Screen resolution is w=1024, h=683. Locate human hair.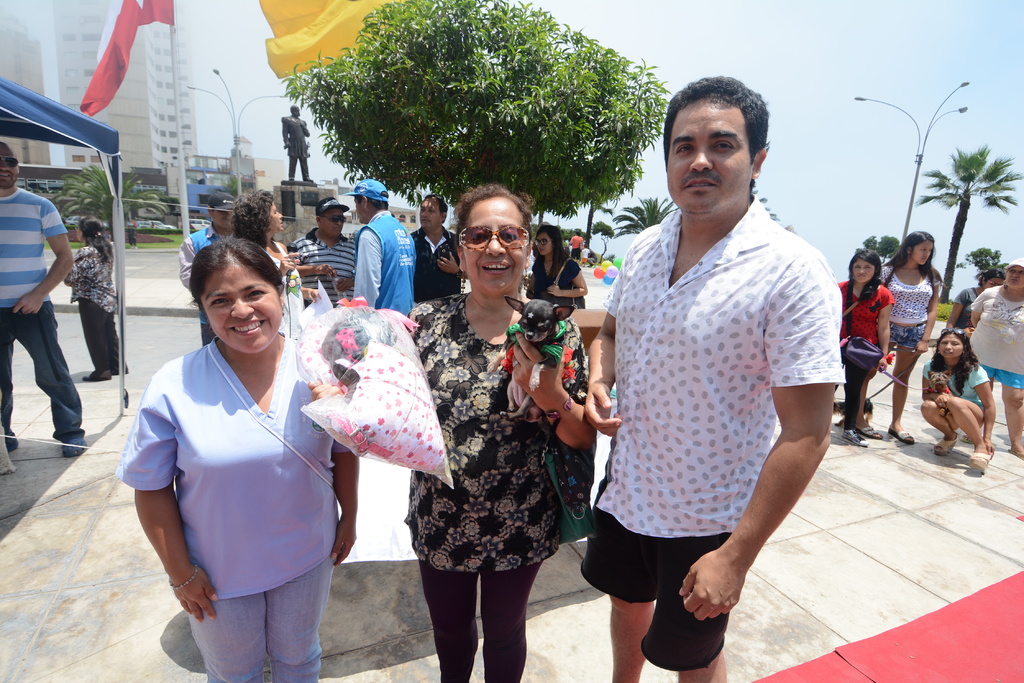
{"left": 316, "top": 211, "right": 330, "bottom": 222}.
